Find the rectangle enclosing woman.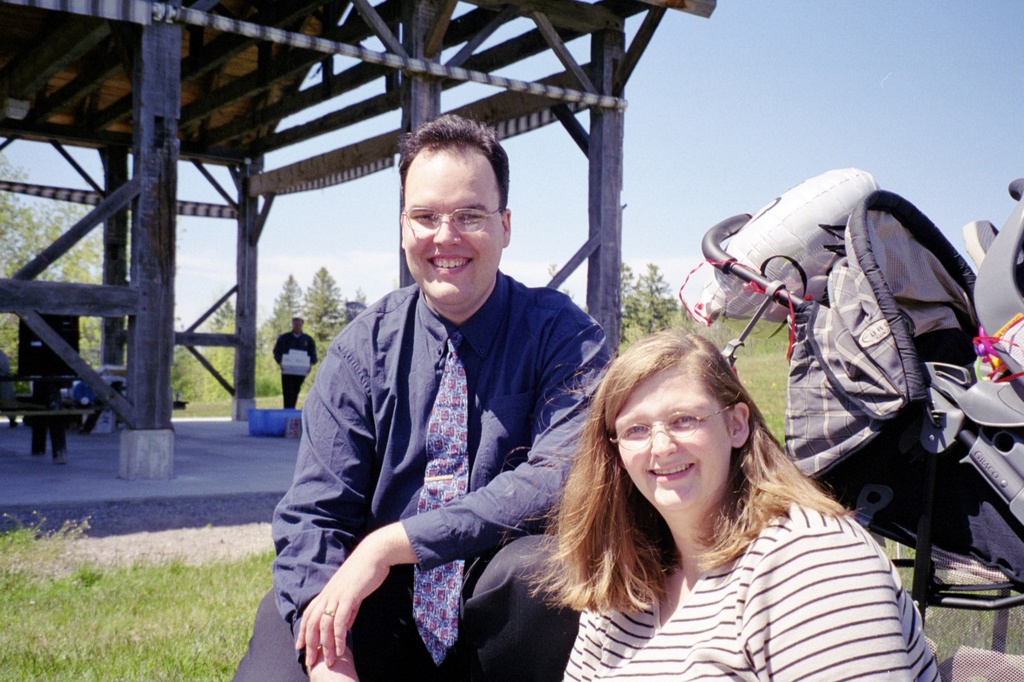
pyautogui.locateOnScreen(525, 313, 922, 667).
